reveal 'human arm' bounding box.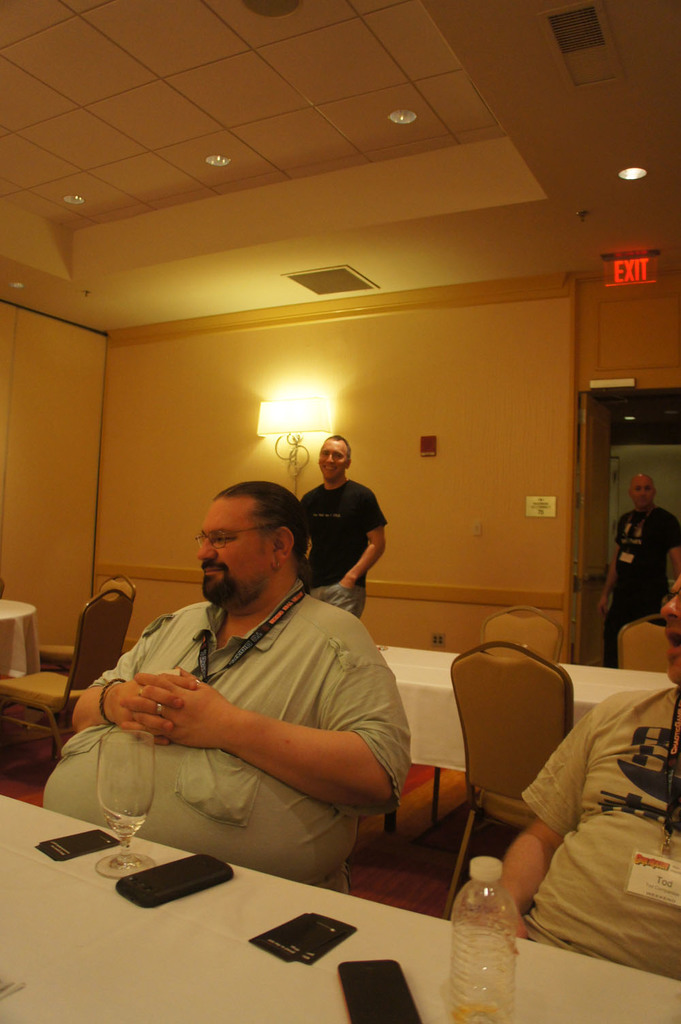
Revealed: region(62, 600, 195, 749).
